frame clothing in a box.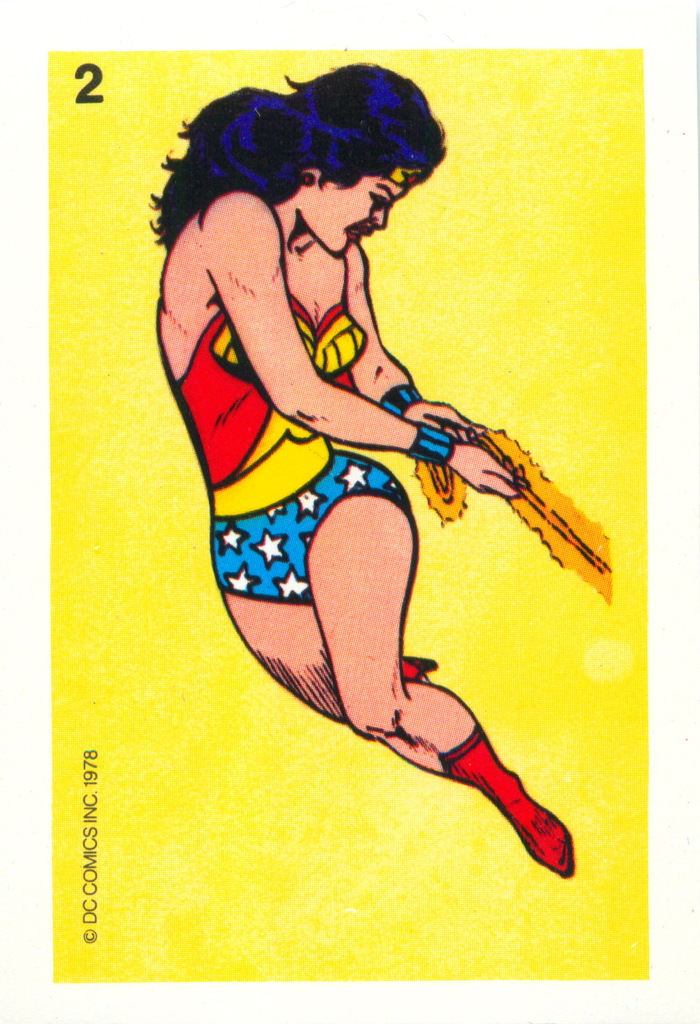
l=165, t=284, r=414, b=606.
